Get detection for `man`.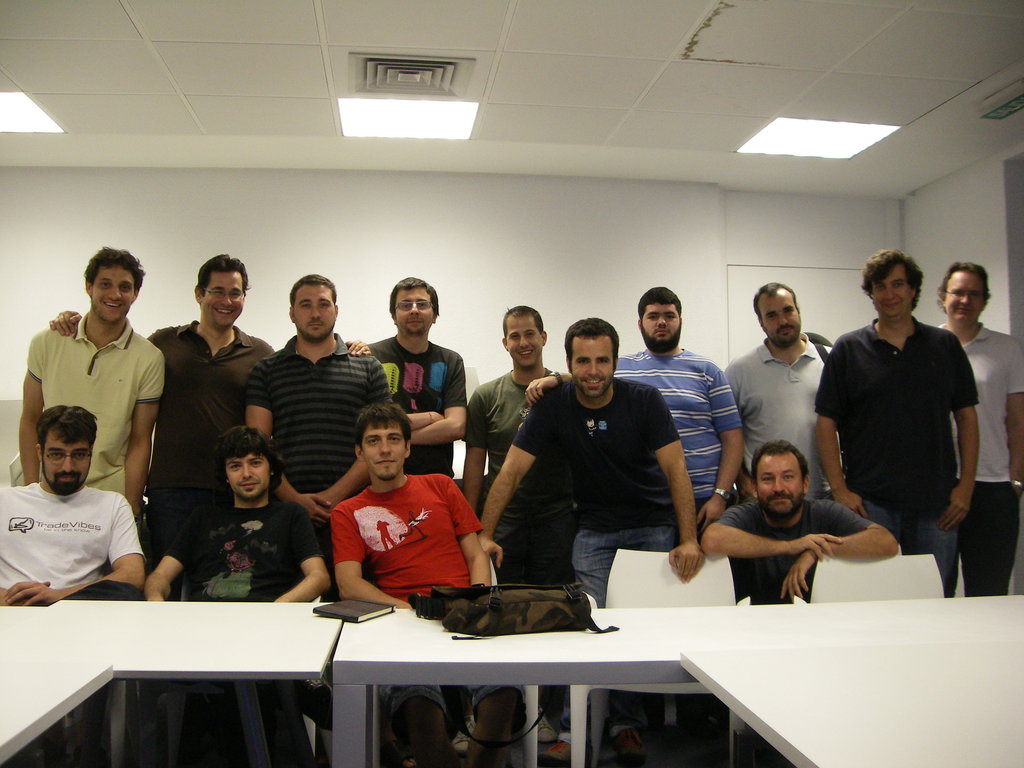
Detection: pyautogui.locateOnScreen(801, 260, 979, 577).
